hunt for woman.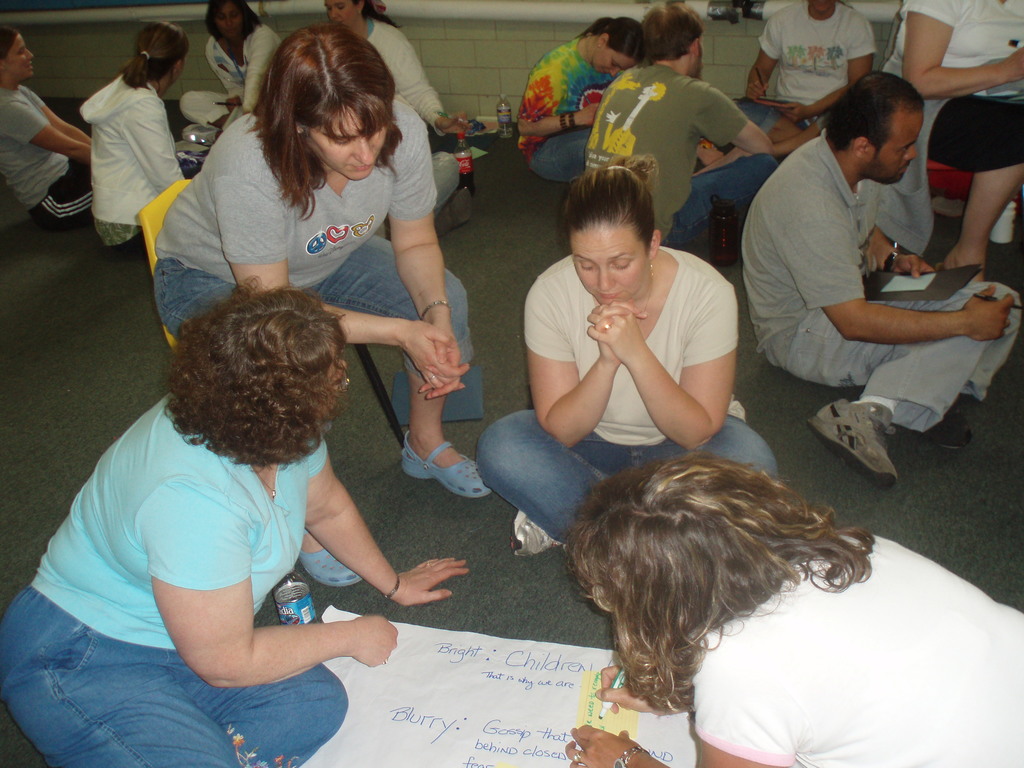
Hunted down at <region>155, 17, 508, 582</region>.
